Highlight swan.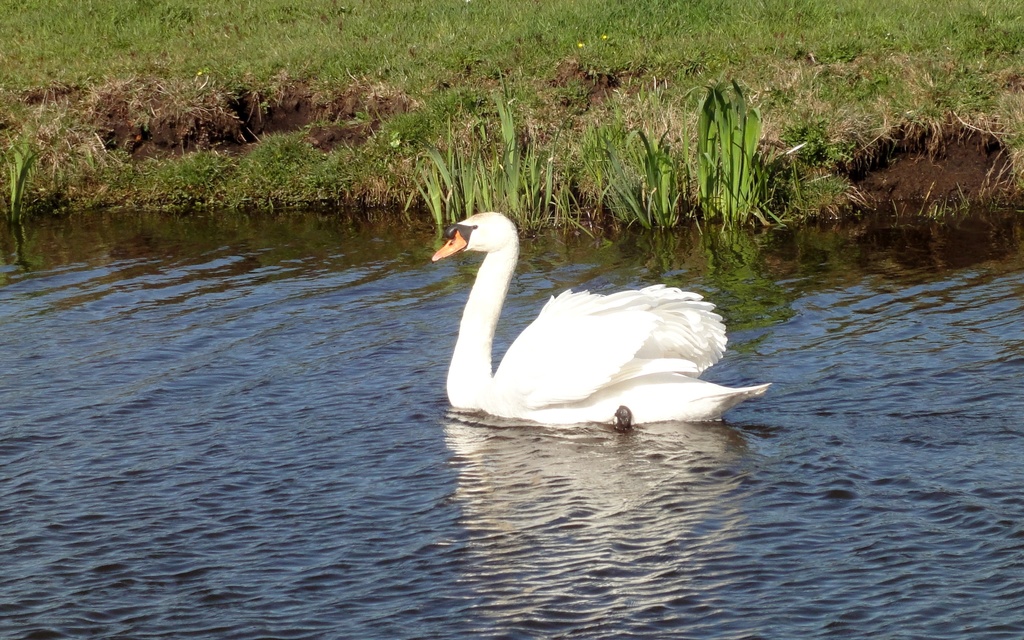
Highlighted region: region(436, 209, 764, 434).
